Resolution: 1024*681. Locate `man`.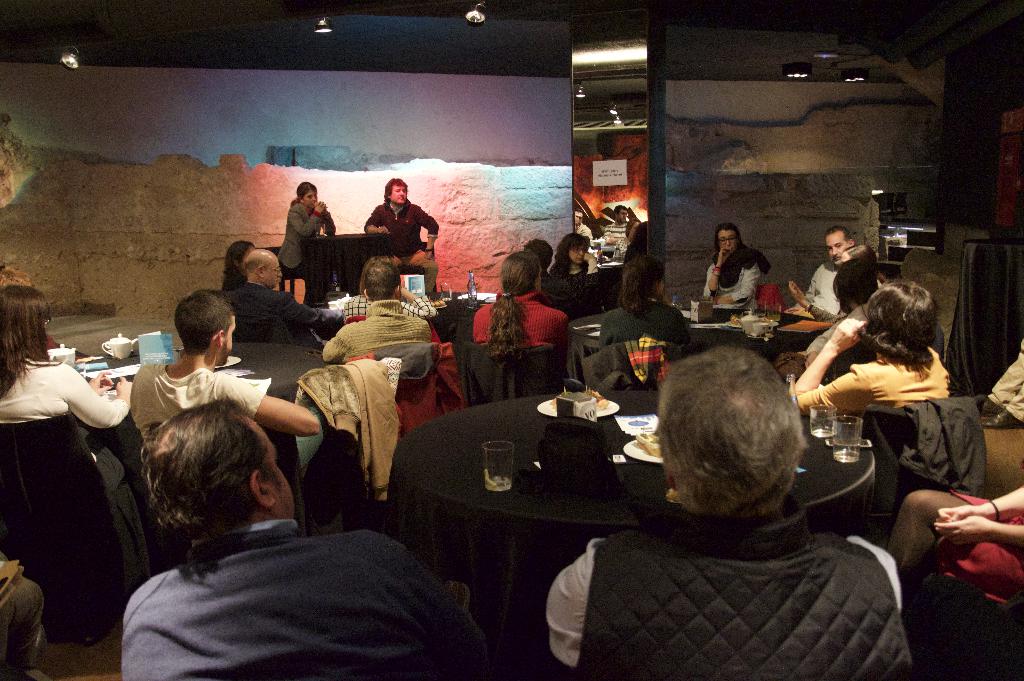
[321, 264, 436, 360].
